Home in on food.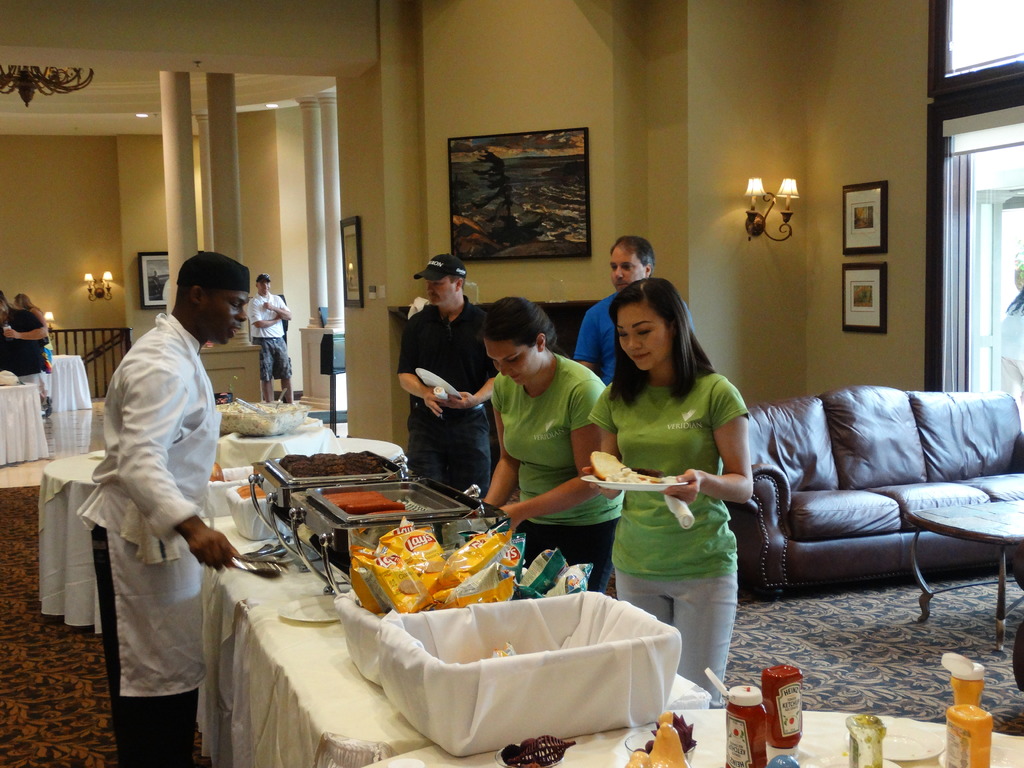
Homed in at region(588, 447, 648, 484).
